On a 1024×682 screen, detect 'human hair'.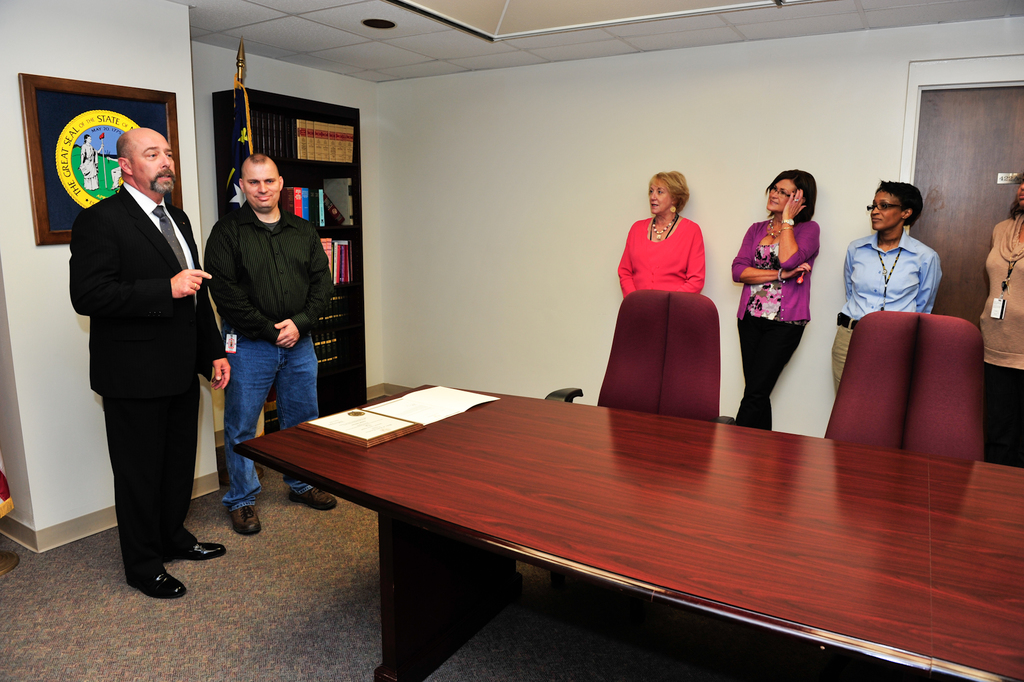
(872,176,925,227).
